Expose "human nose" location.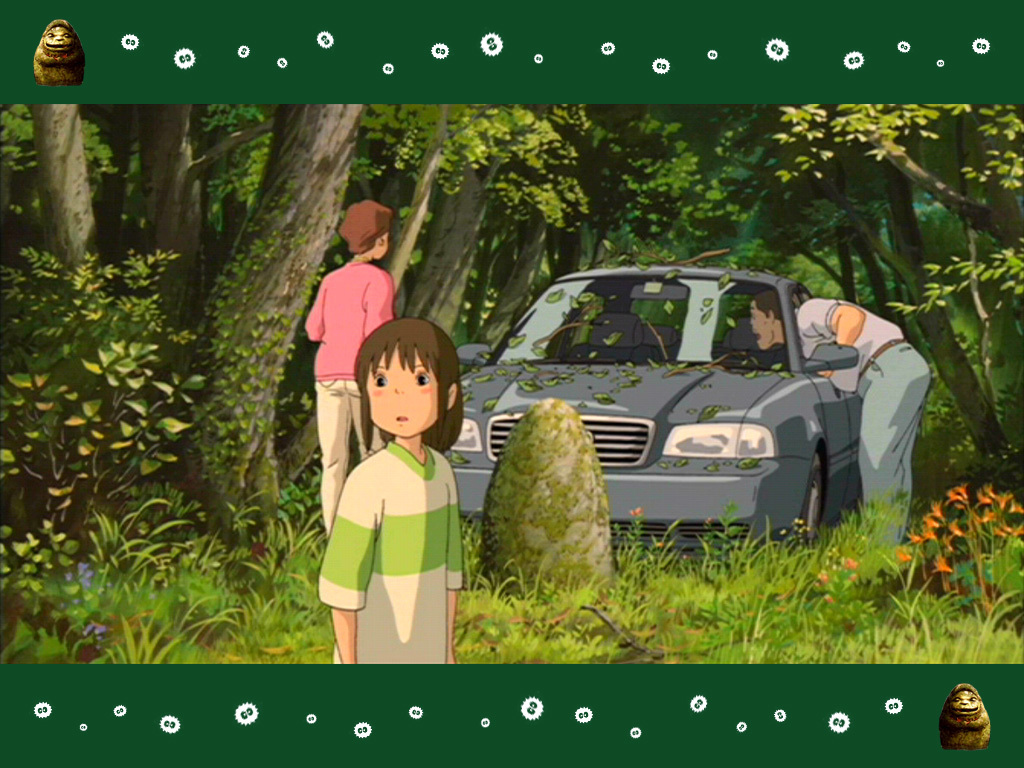
Exposed at locate(746, 316, 752, 326).
